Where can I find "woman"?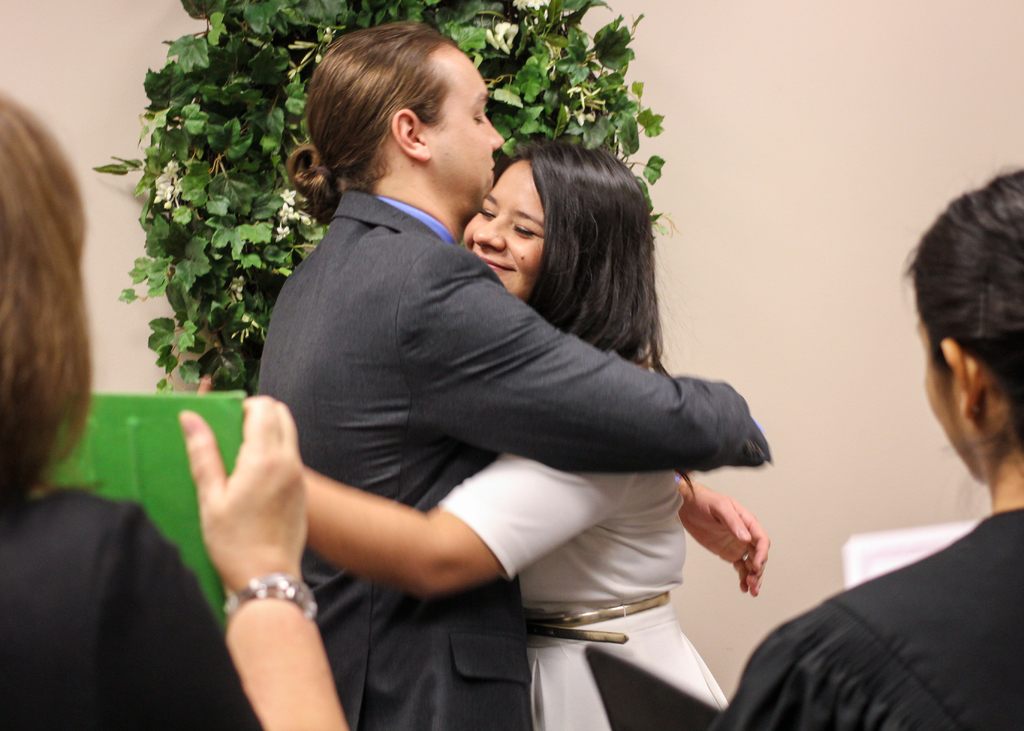
You can find it at <box>196,57,780,730</box>.
